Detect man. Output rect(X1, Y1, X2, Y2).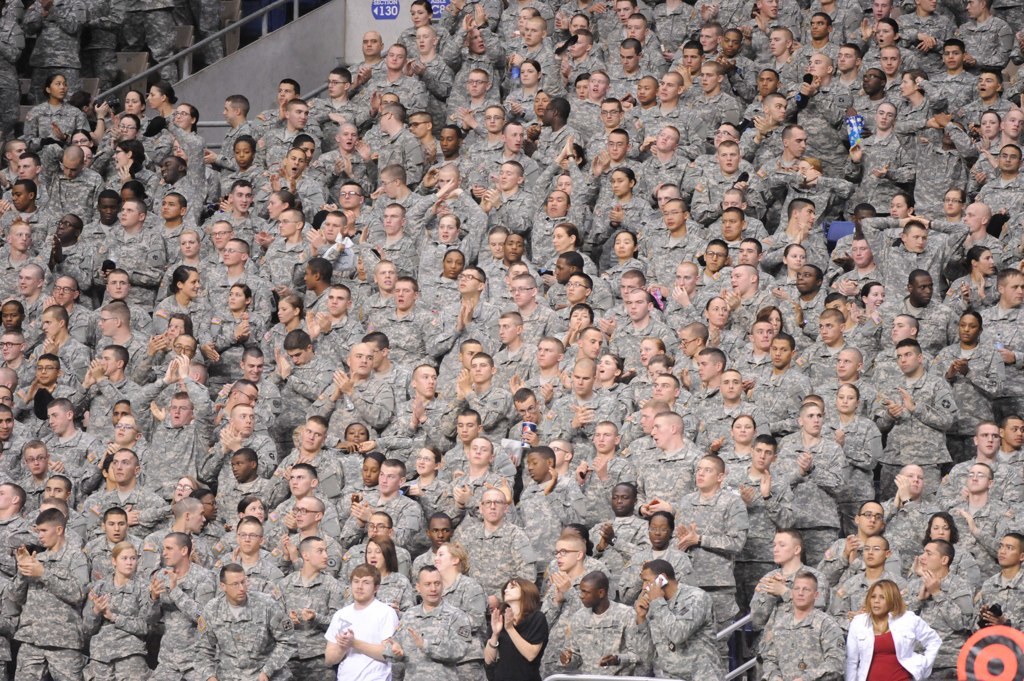
rect(544, 357, 617, 443).
